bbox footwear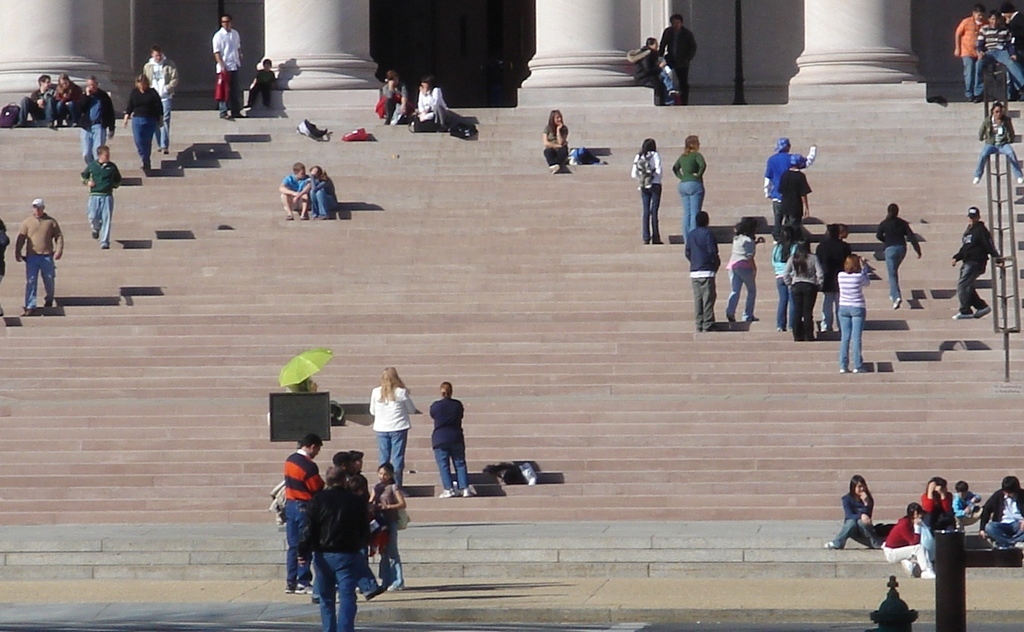
(44,298,50,310)
